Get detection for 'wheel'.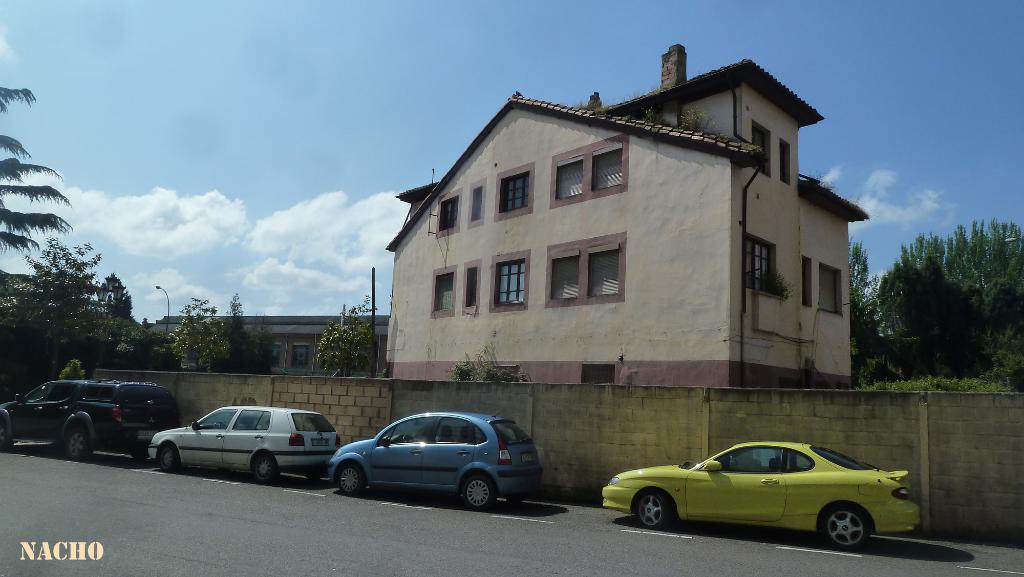
Detection: [left=820, top=506, right=881, bottom=556].
